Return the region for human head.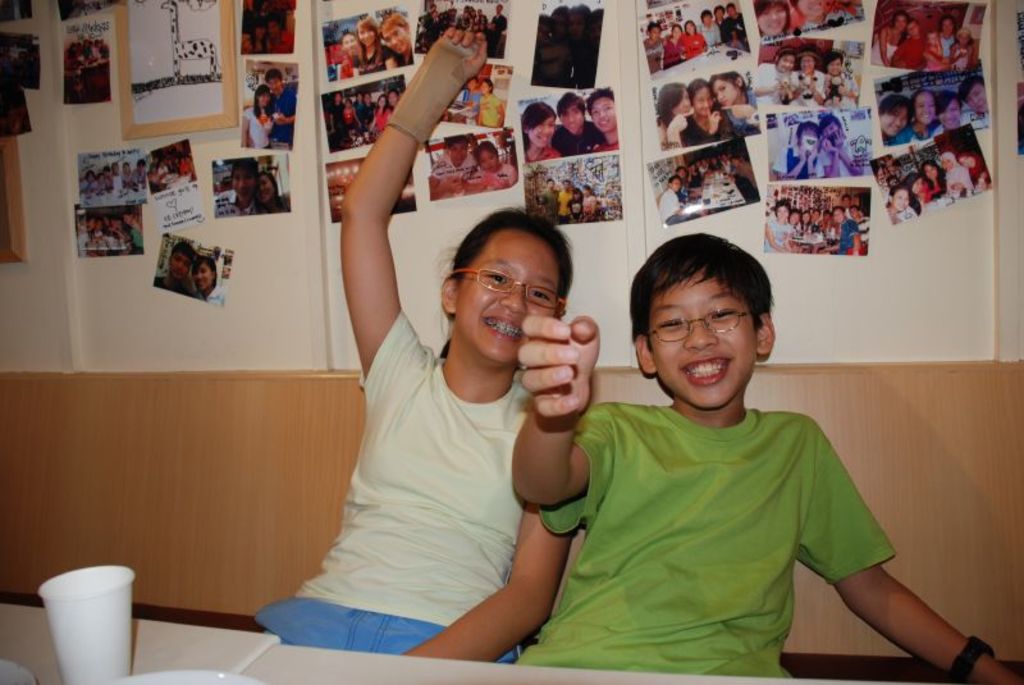
479:79:492:97.
